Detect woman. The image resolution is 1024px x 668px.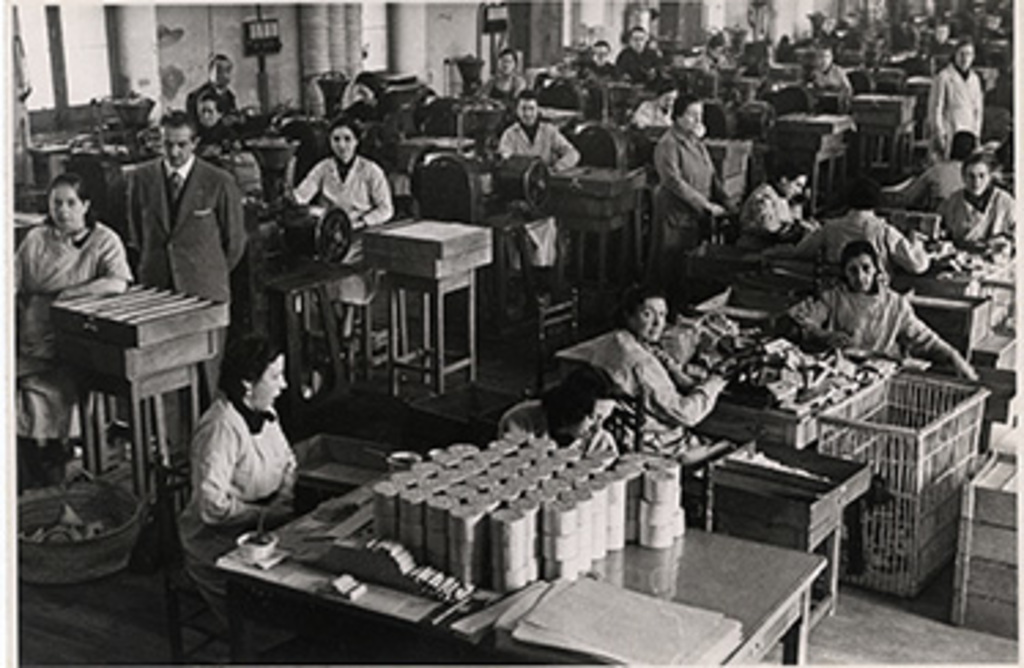
select_region(789, 241, 980, 383).
